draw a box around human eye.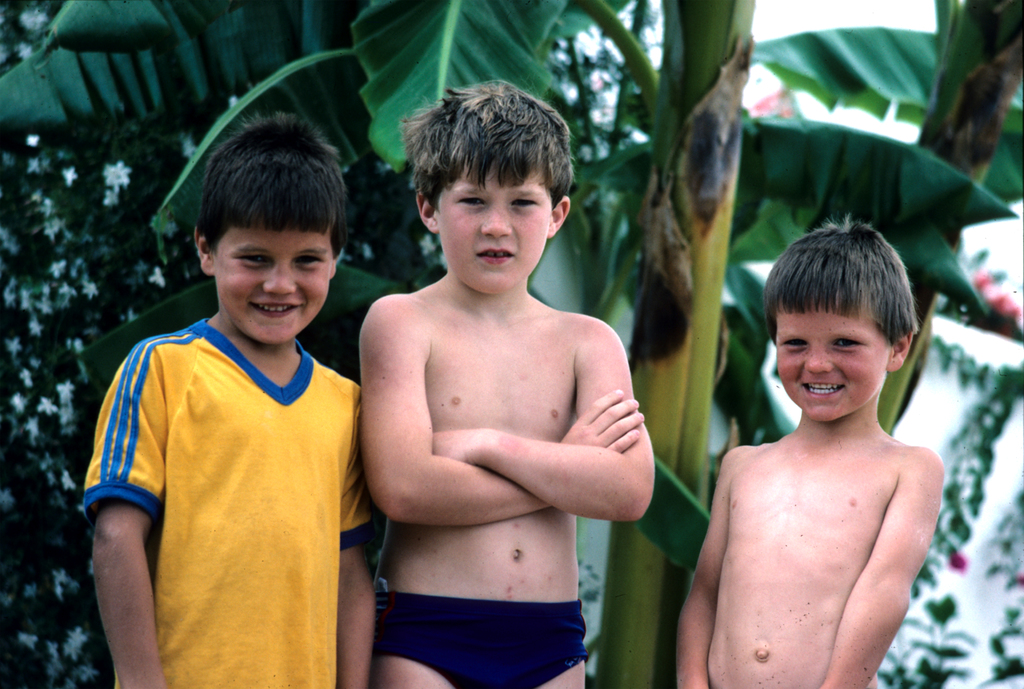
bbox(294, 255, 329, 269).
